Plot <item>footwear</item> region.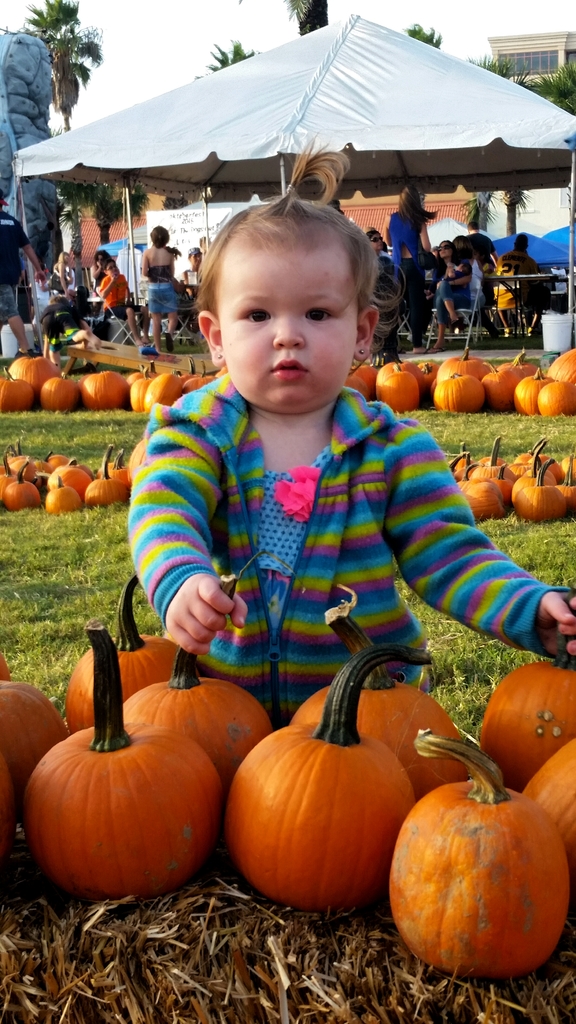
Plotted at [429, 346, 445, 353].
